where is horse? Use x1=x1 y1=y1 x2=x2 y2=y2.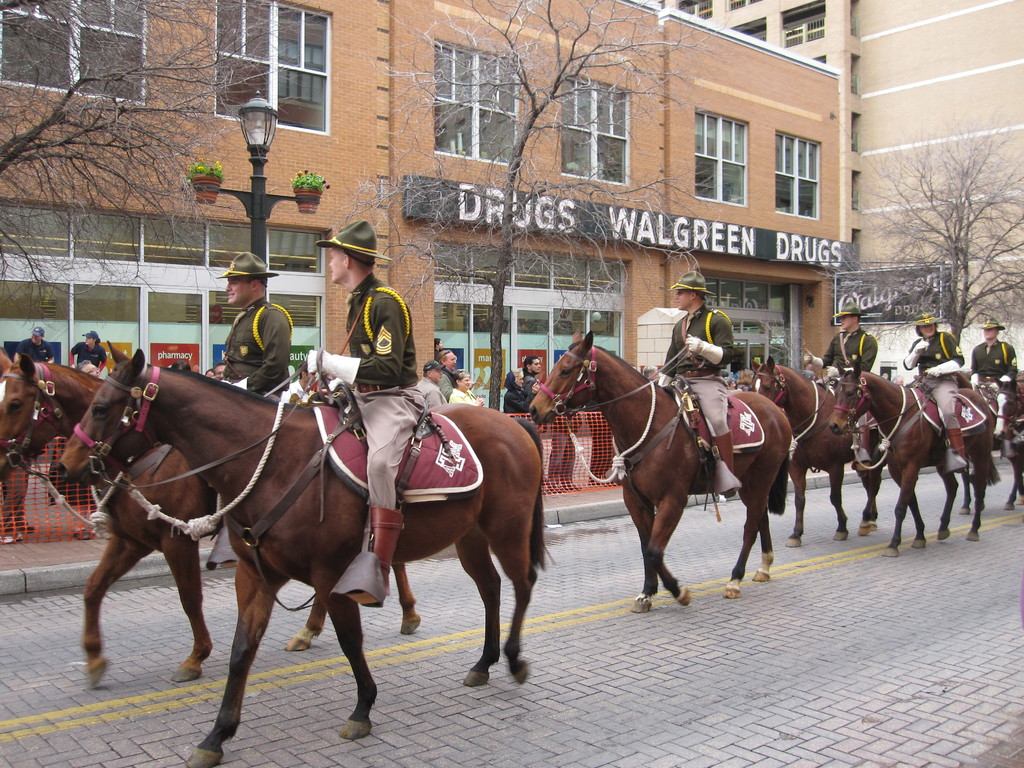
x1=826 y1=358 x2=999 y2=557.
